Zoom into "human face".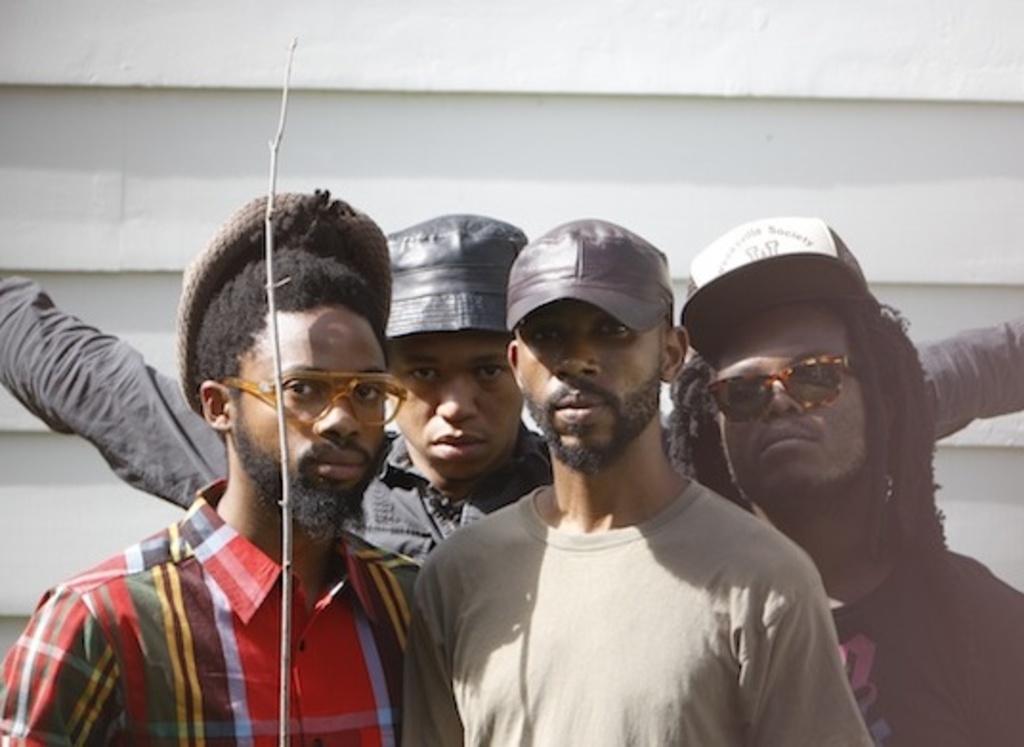
Zoom target: l=378, t=329, r=518, b=472.
